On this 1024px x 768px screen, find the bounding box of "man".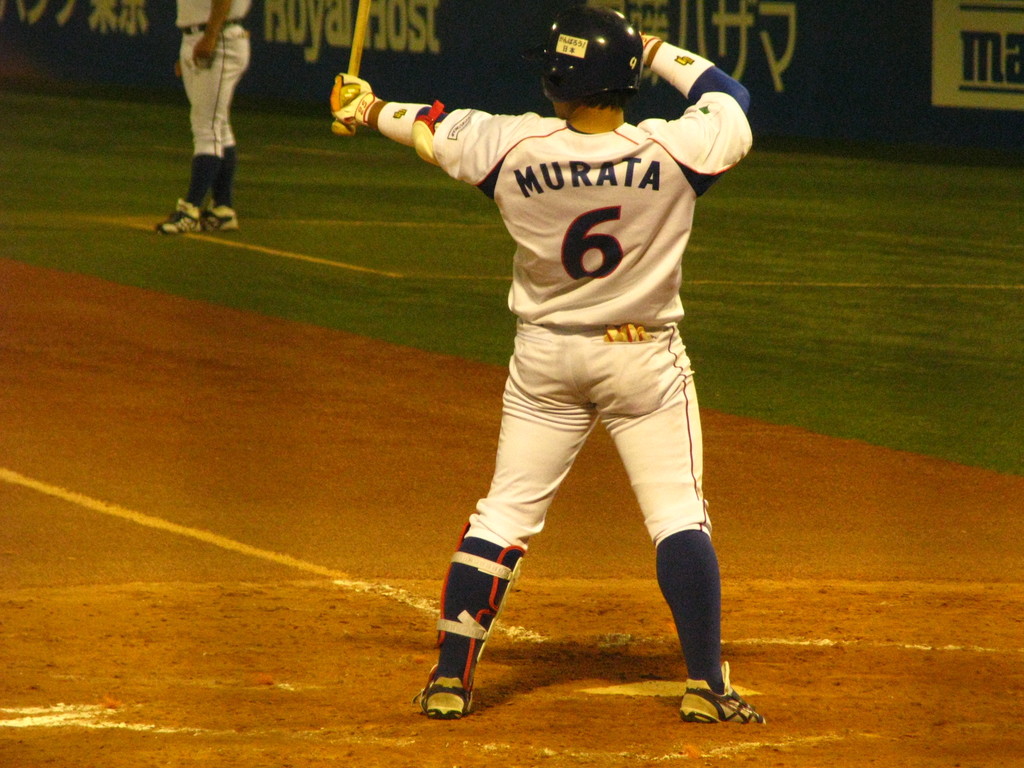
Bounding box: [333,0,771,721].
